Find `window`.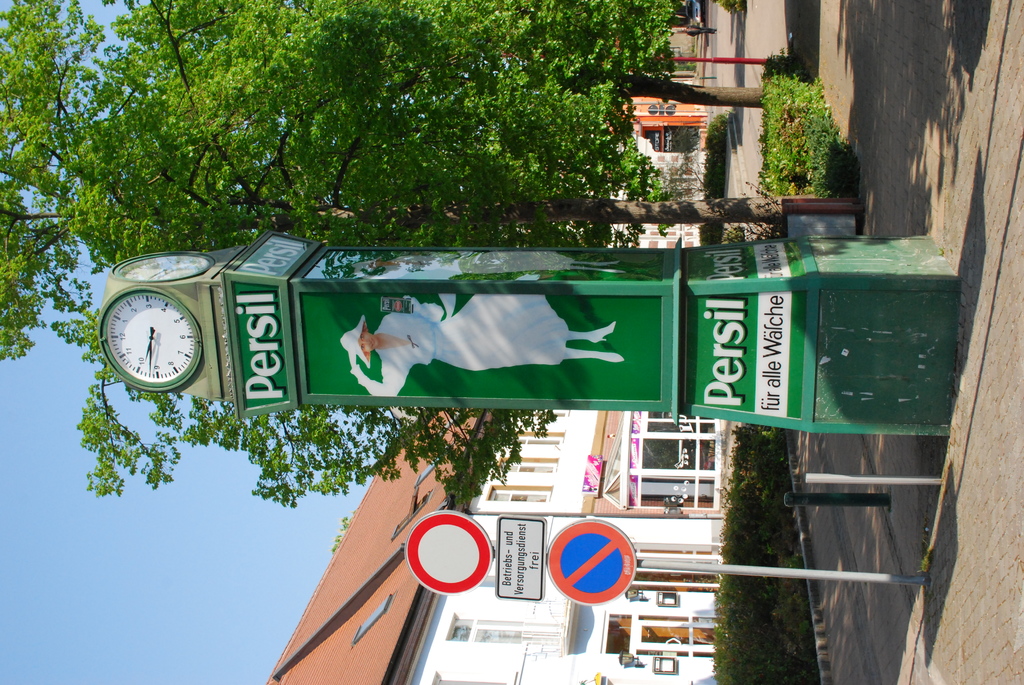
bbox(451, 614, 548, 647).
